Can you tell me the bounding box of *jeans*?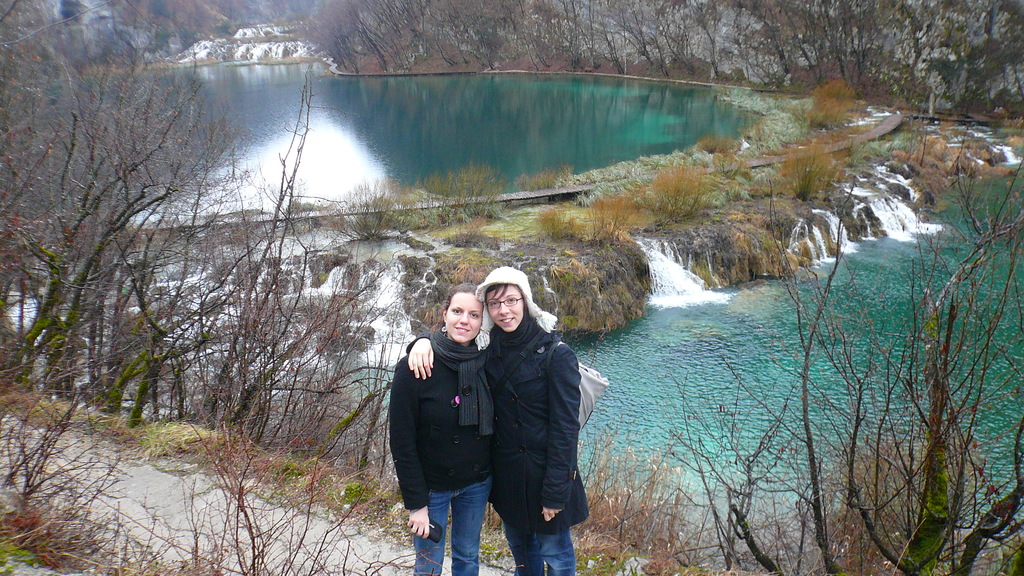
l=499, t=520, r=575, b=575.
